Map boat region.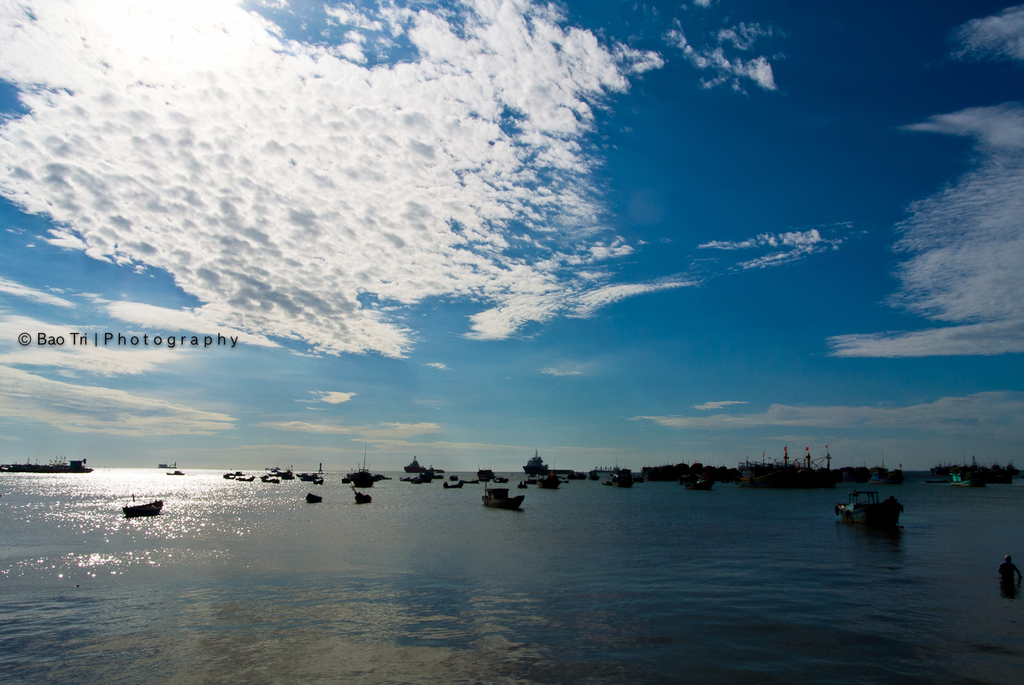
Mapped to BBox(282, 475, 291, 480).
